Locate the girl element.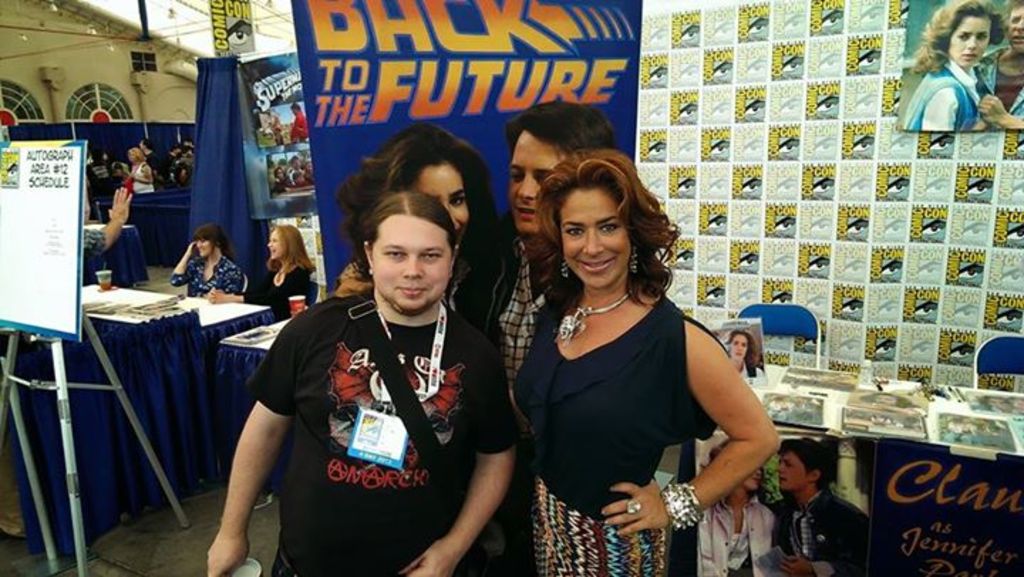
Element bbox: {"x1": 900, "y1": 0, "x2": 1010, "y2": 141}.
